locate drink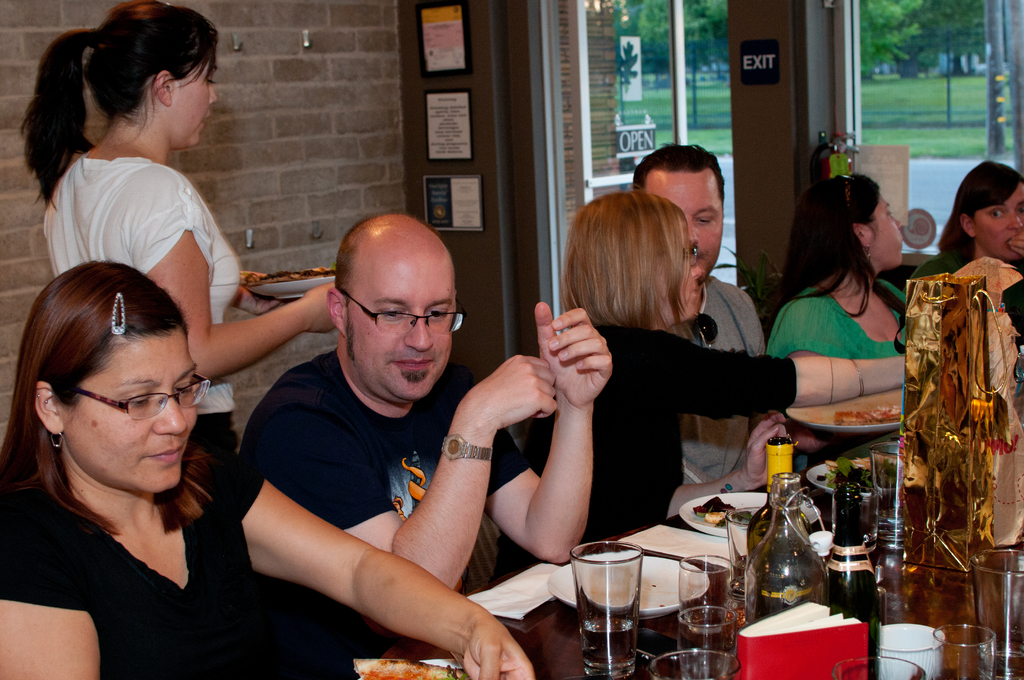
pyautogui.locateOnScreen(979, 641, 1023, 679)
